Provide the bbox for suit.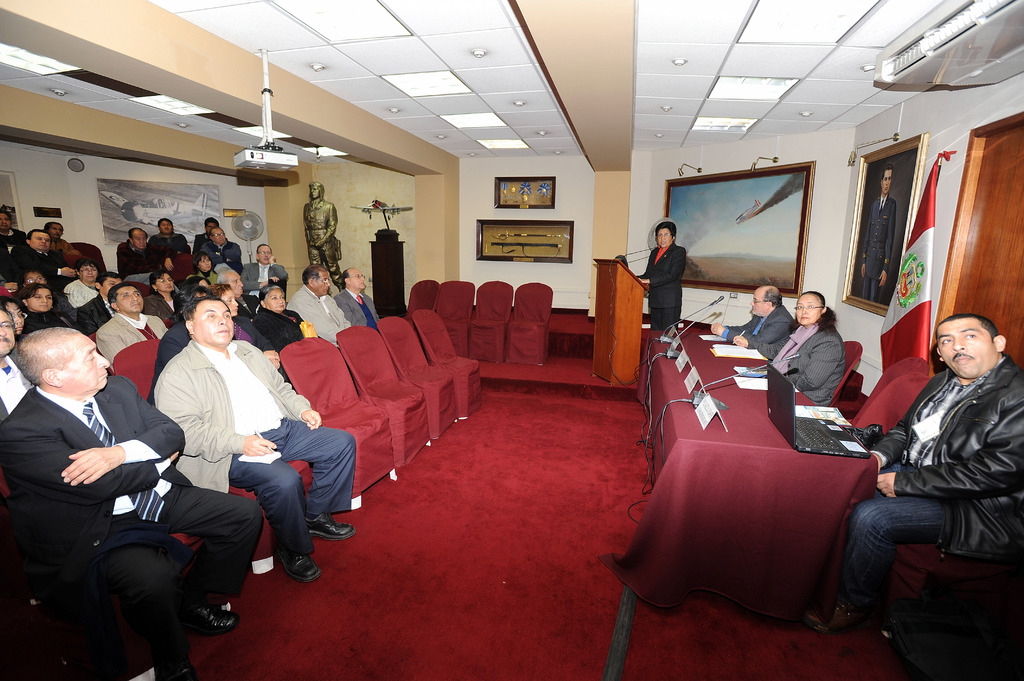
box=[723, 307, 796, 348].
